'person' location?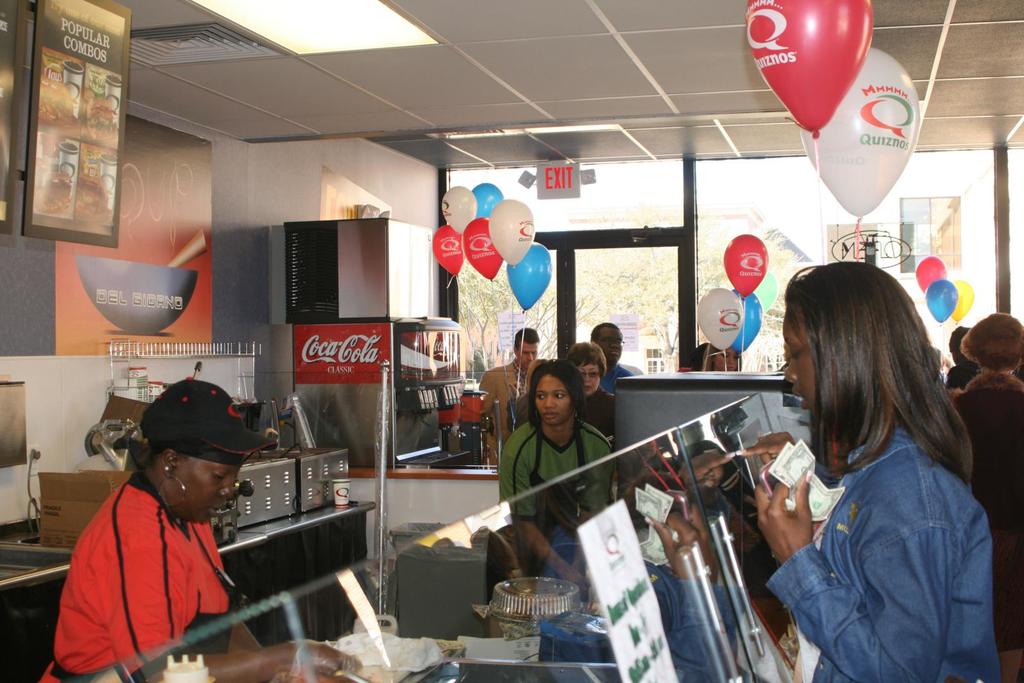
box=[570, 339, 616, 450]
